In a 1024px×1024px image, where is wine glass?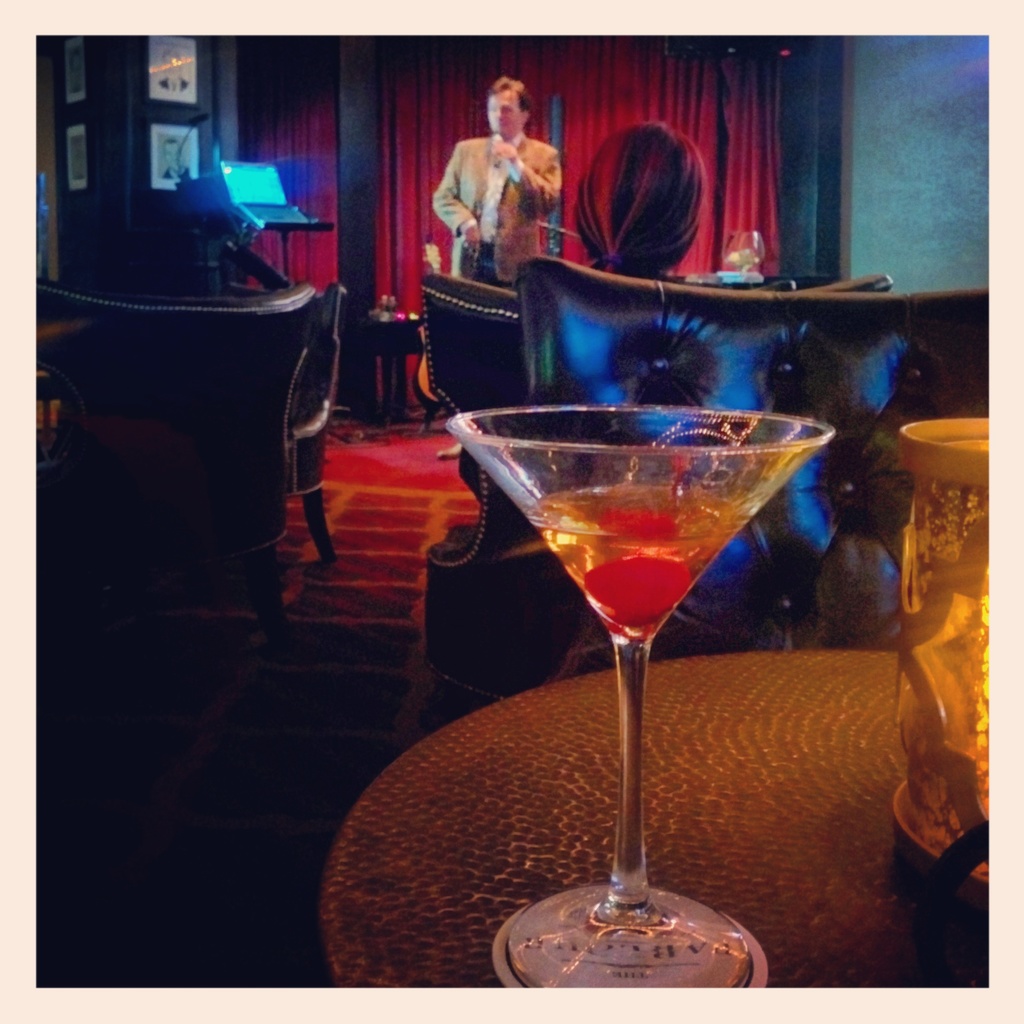
crop(447, 402, 829, 988).
